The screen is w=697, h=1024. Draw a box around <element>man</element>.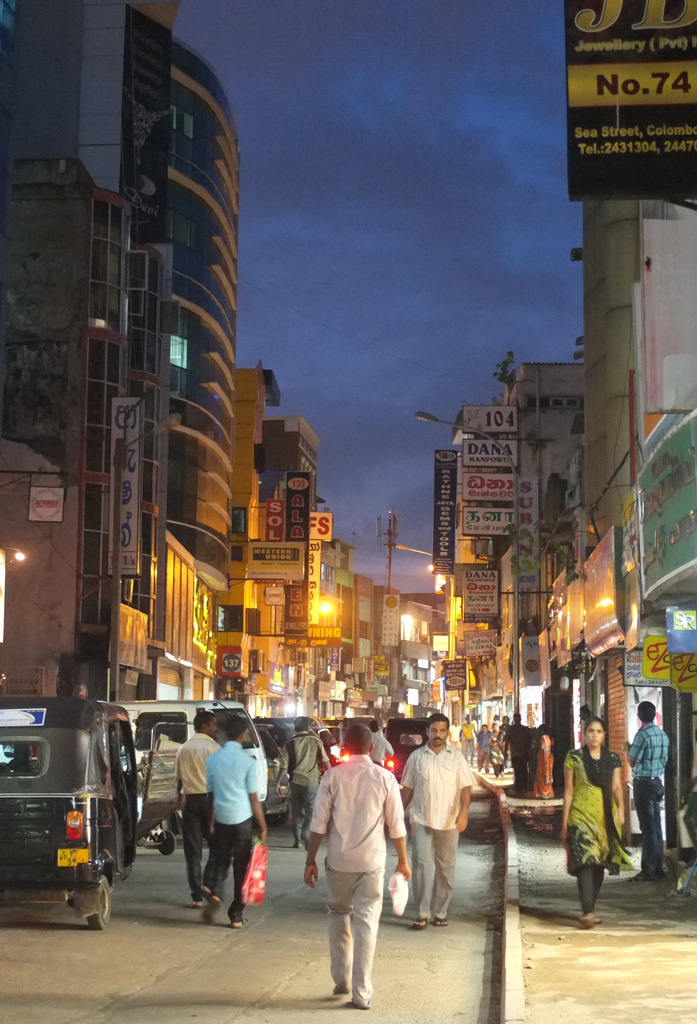
{"x1": 302, "y1": 725, "x2": 405, "y2": 1007}.
